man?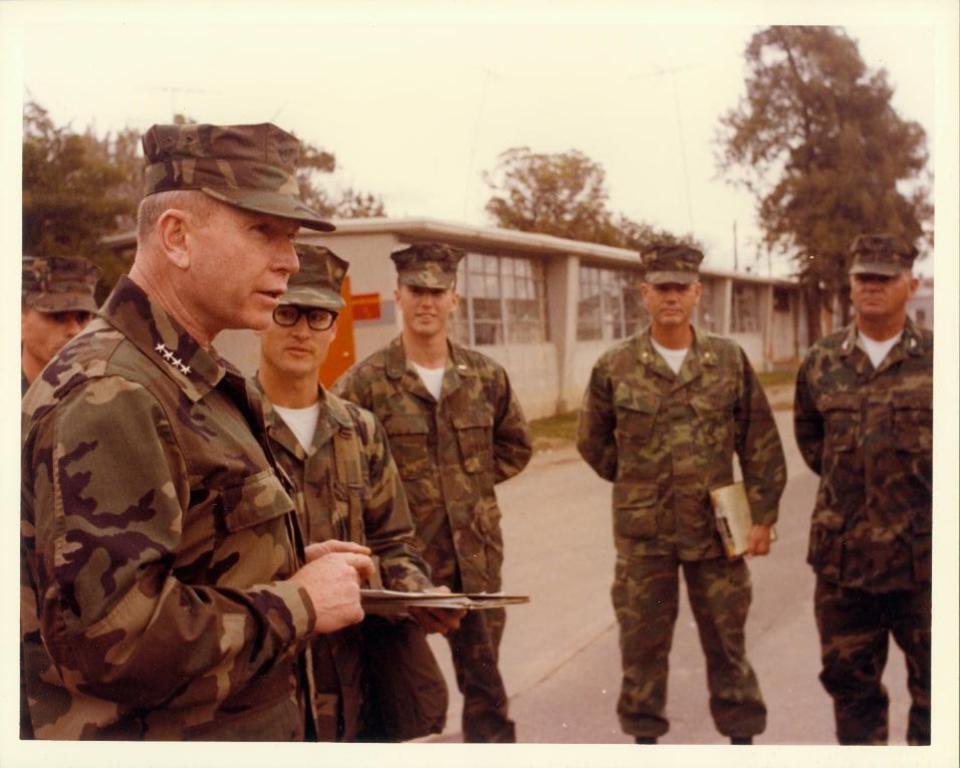
crop(584, 231, 782, 736)
